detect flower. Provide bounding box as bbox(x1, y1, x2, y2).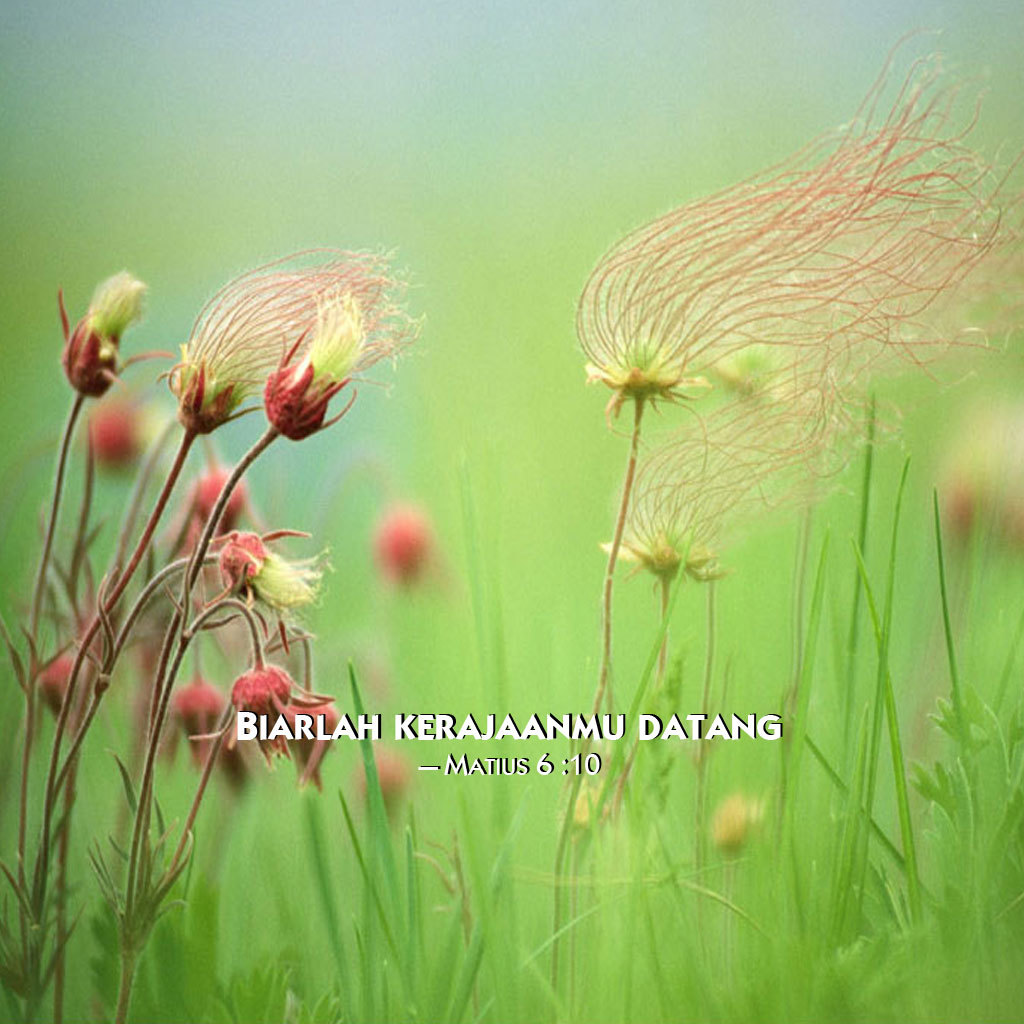
bbox(689, 792, 755, 860).
